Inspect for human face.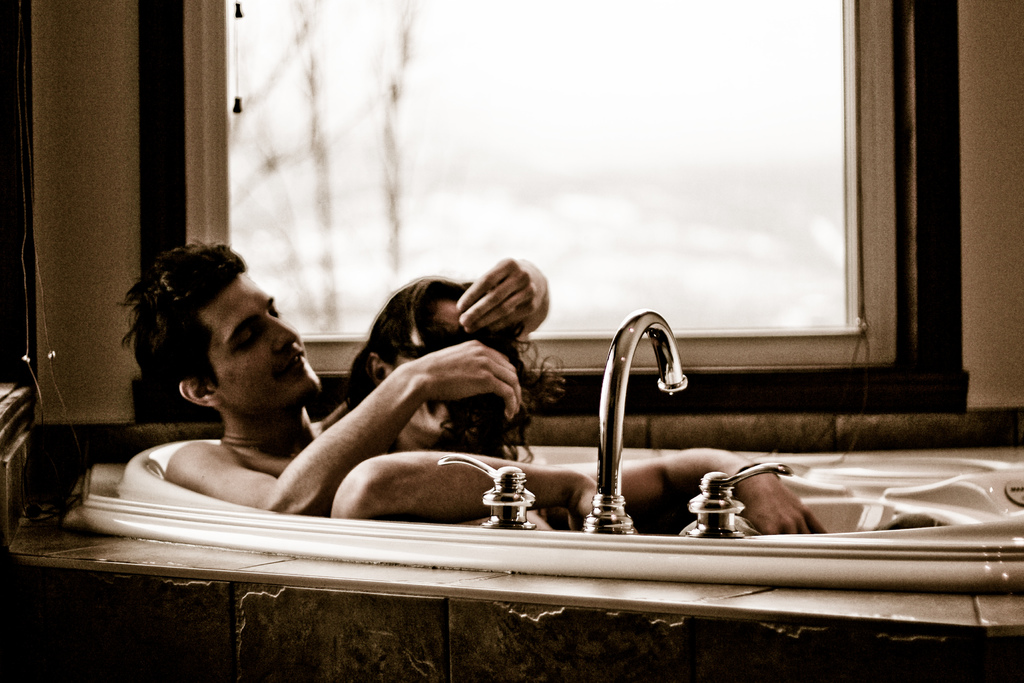
Inspection: <box>206,273,323,409</box>.
